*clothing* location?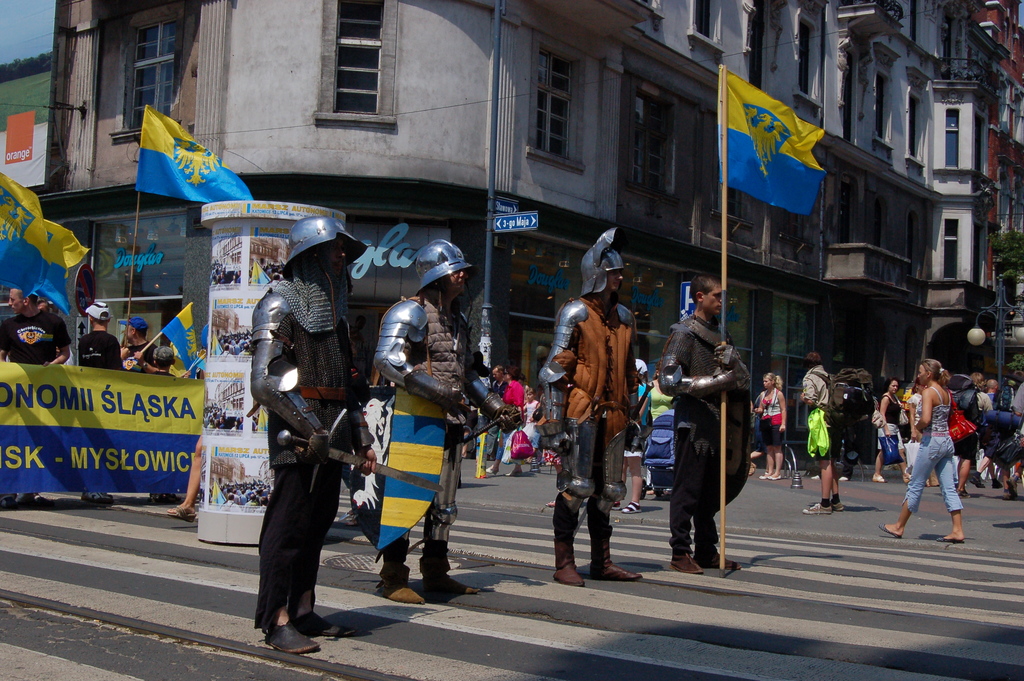
x1=534, y1=297, x2=639, y2=507
